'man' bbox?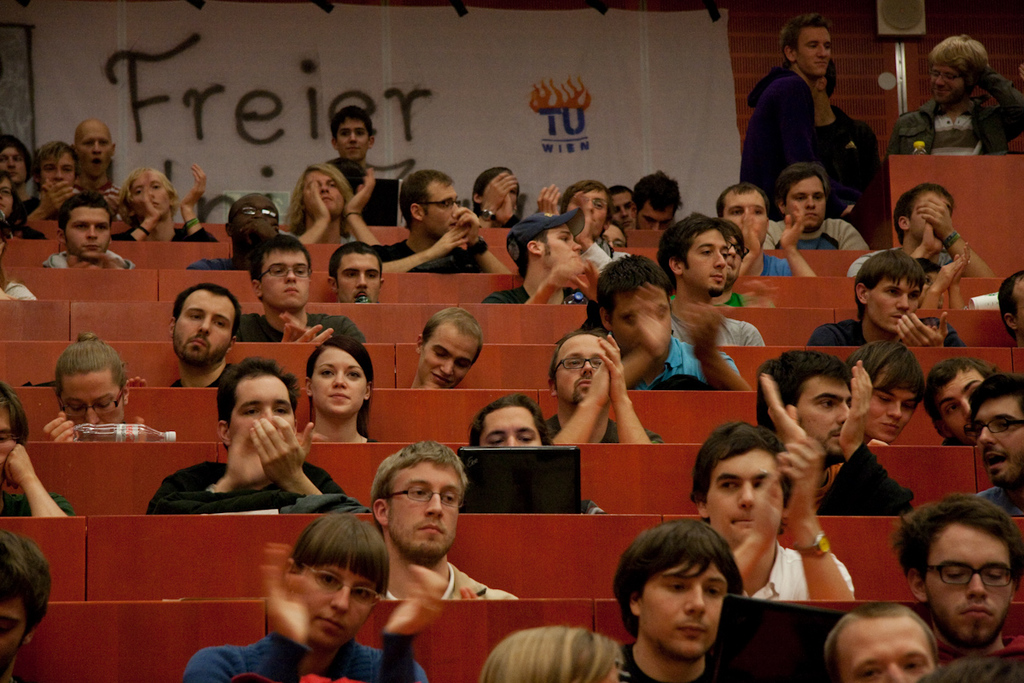
687:417:856:601
